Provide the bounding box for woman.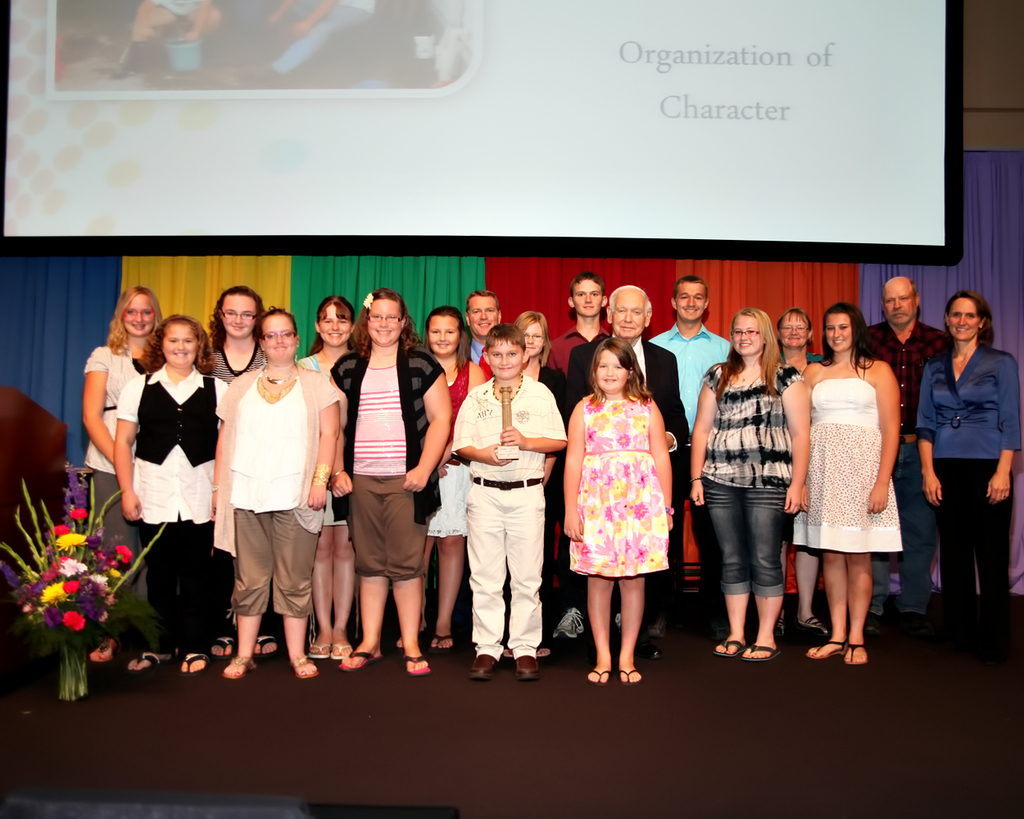
pyautogui.locateOnScreen(202, 285, 283, 662).
